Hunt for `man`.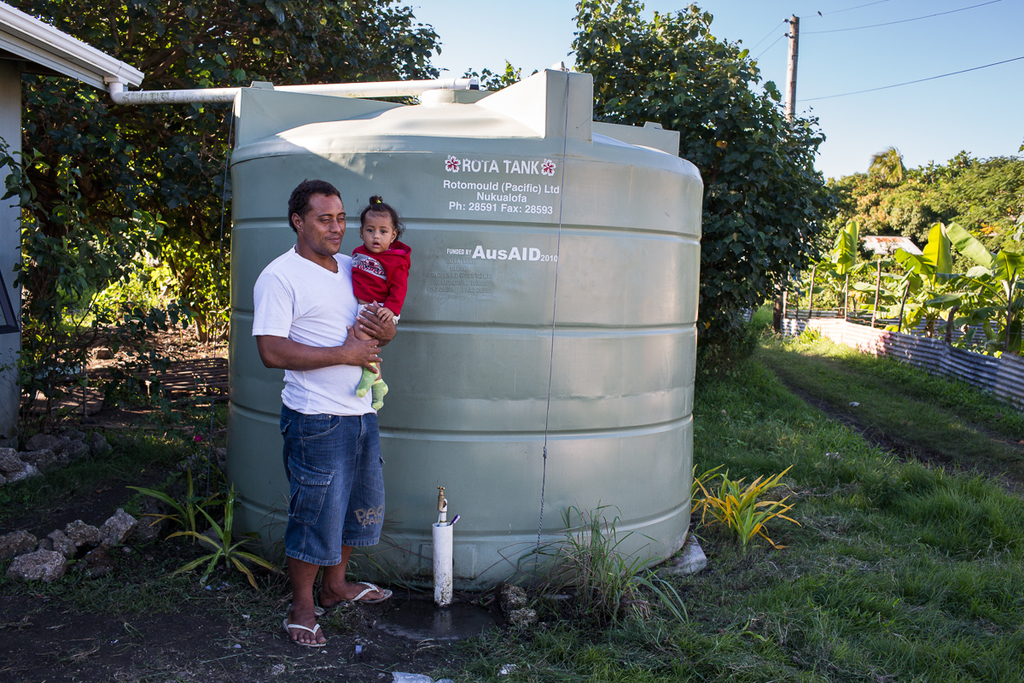
Hunted down at [241,174,406,655].
